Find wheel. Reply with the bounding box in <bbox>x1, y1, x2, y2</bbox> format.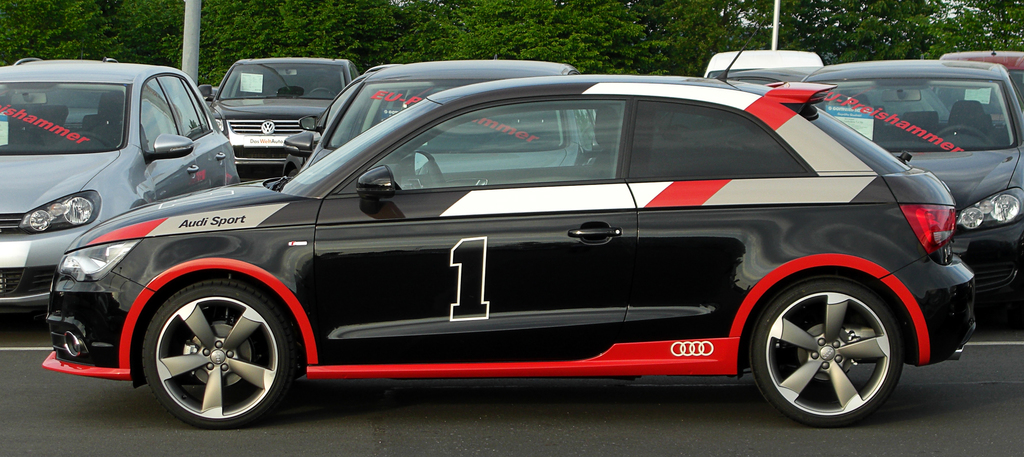
<bbox>310, 87, 339, 94</bbox>.
